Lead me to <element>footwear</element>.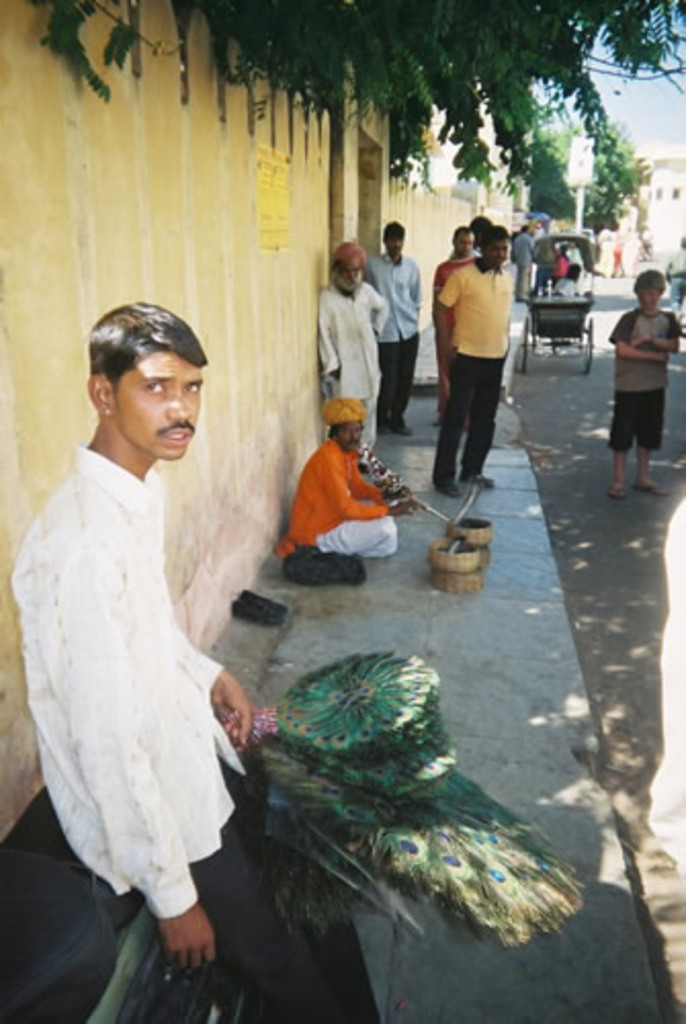
Lead to (x1=395, y1=424, x2=416, y2=432).
